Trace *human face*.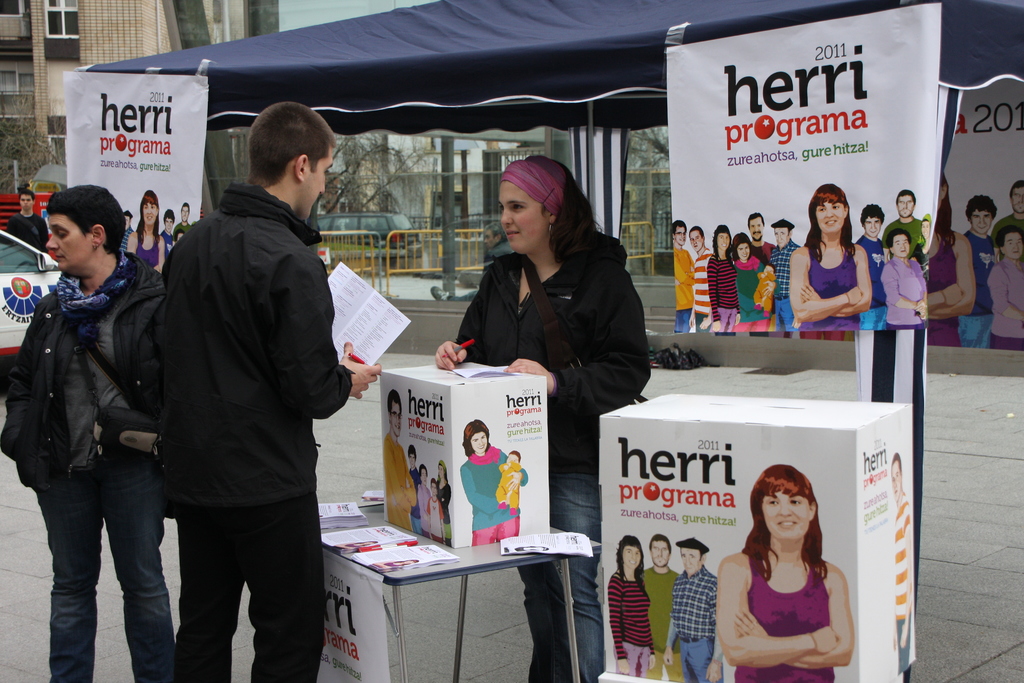
Traced to rect(652, 538, 671, 568).
